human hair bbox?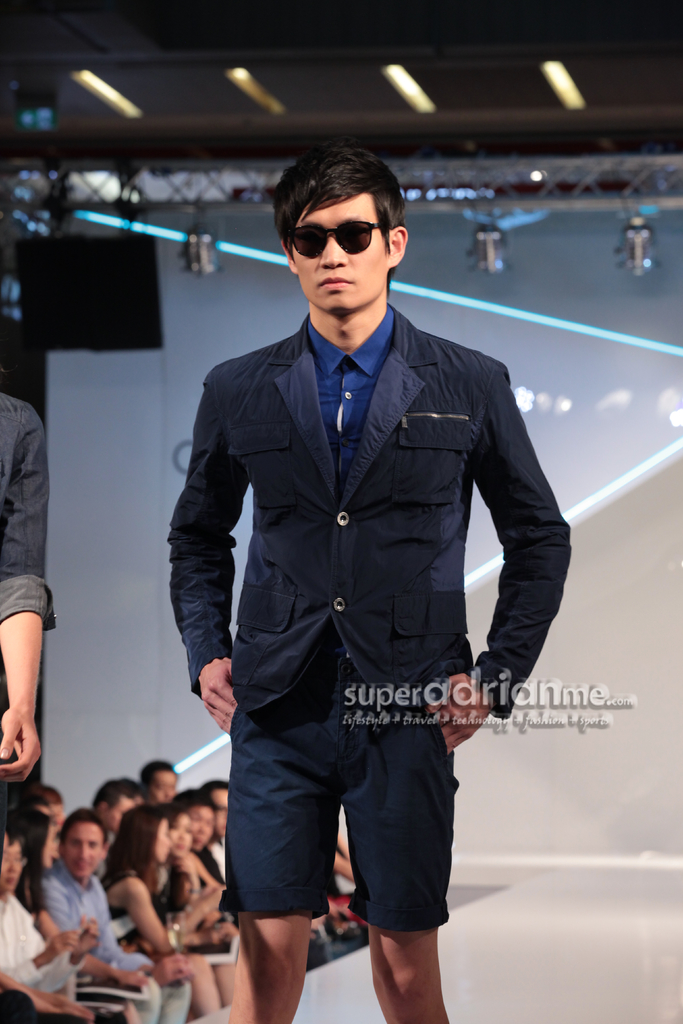
<region>135, 757, 182, 788</region>
